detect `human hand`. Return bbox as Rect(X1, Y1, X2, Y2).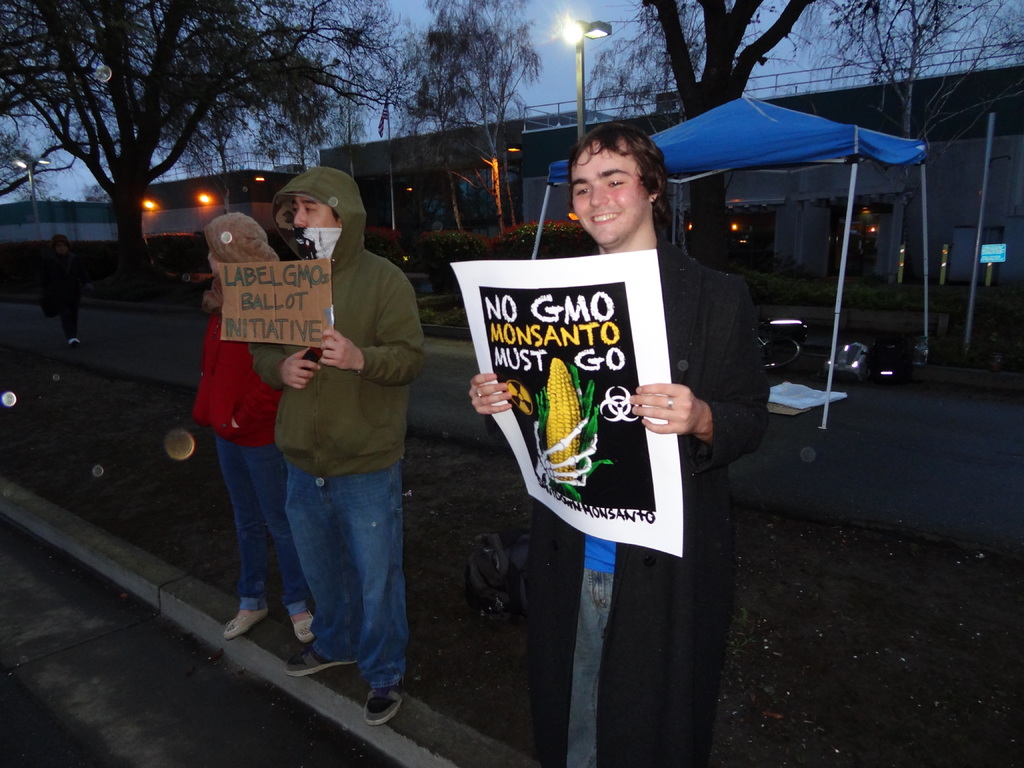
Rect(281, 347, 321, 392).
